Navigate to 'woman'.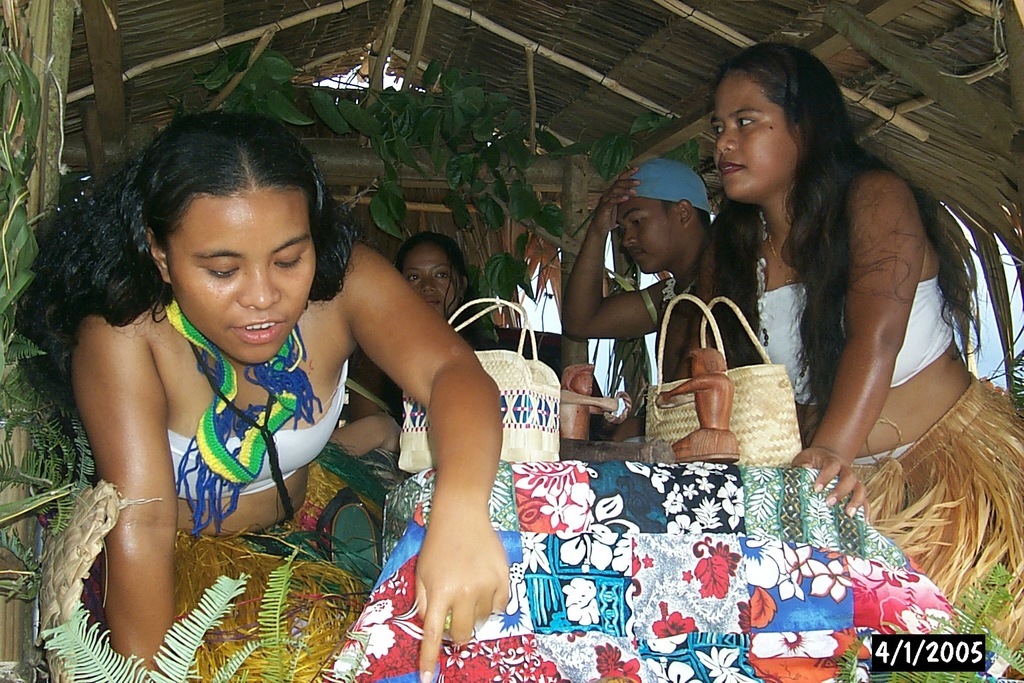
Navigation target: box=[347, 235, 510, 436].
